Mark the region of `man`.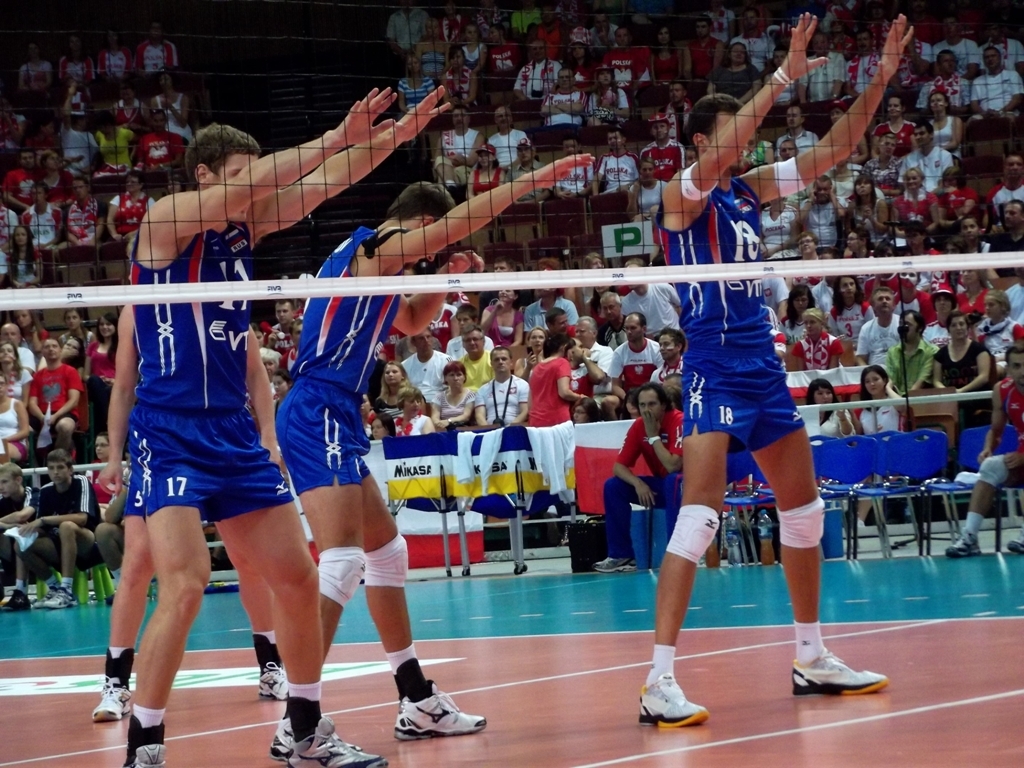
Region: box(547, 306, 577, 336).
